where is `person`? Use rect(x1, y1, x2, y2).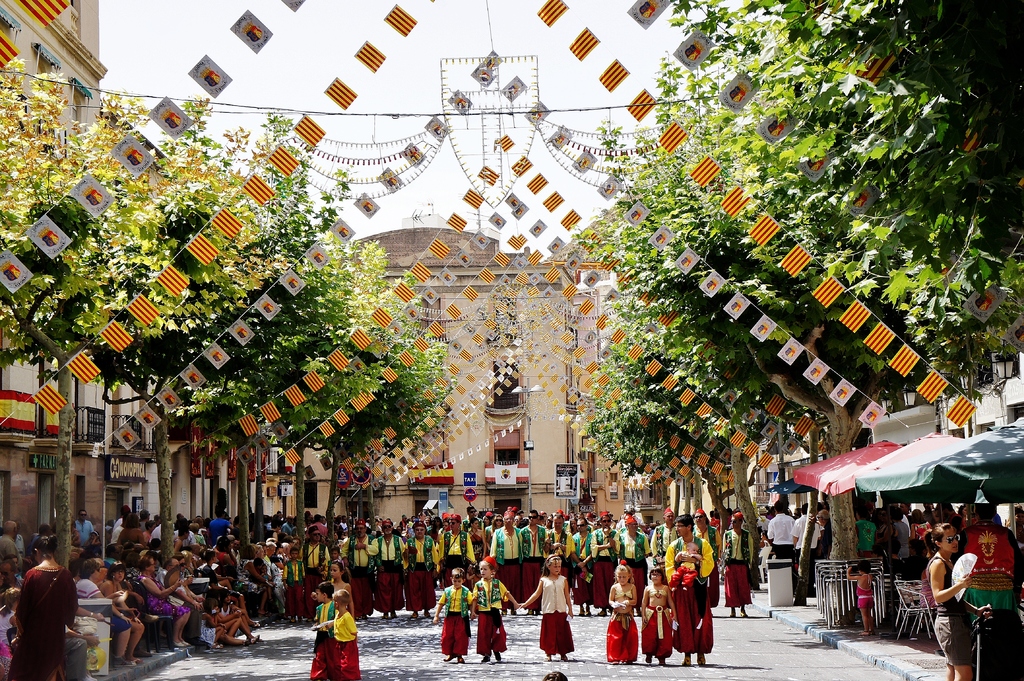
rect(317, 562, 340, 666).
